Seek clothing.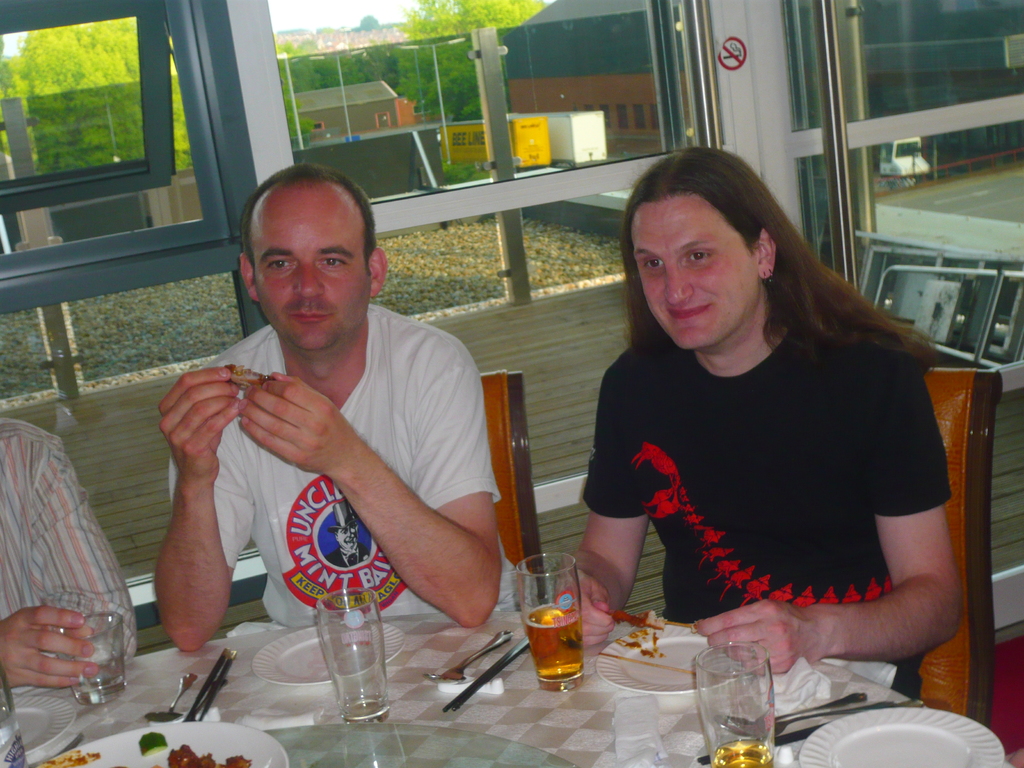
538, 194, 970, 704.
